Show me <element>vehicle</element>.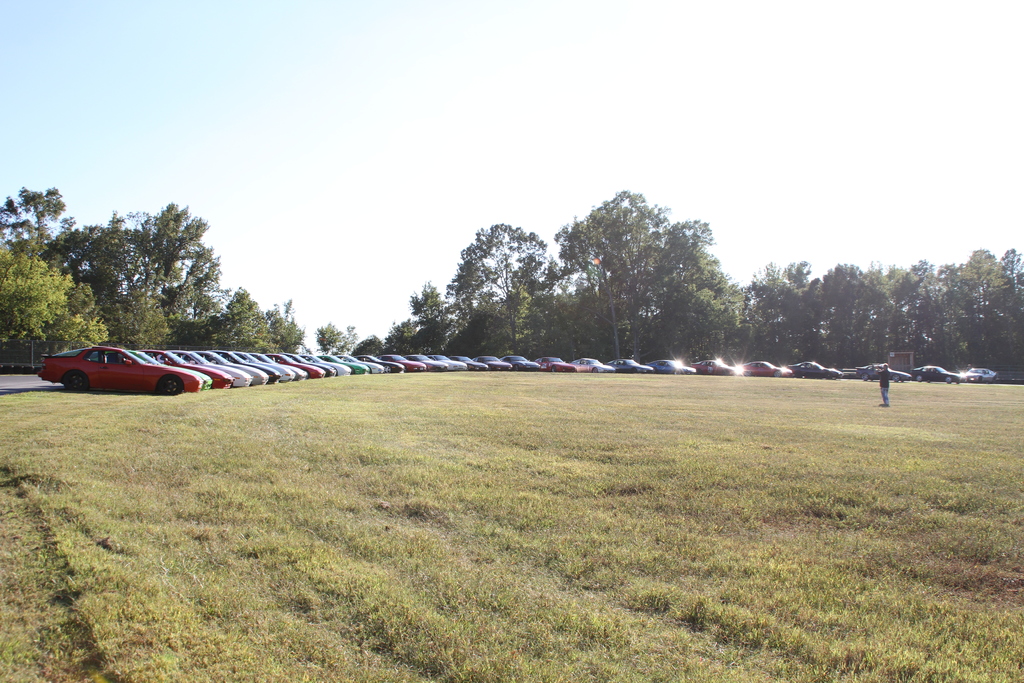
<element>vehicle</element> is here: <region>502, 352, 543, 375</region>.
